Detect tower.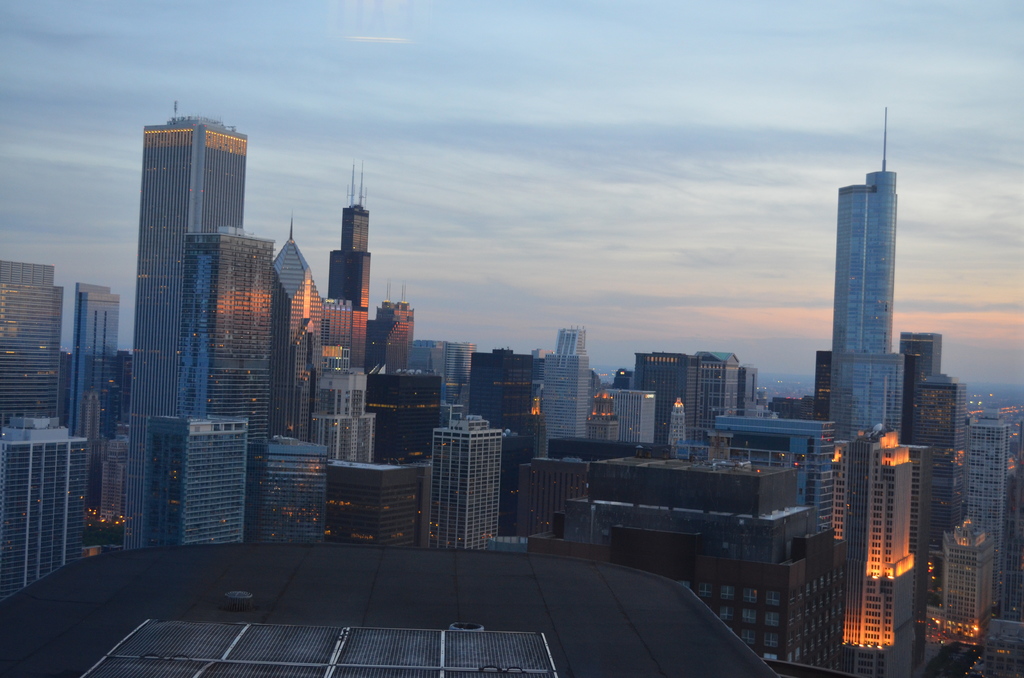
Detected at bbox=[154, 405, 248, 556].
